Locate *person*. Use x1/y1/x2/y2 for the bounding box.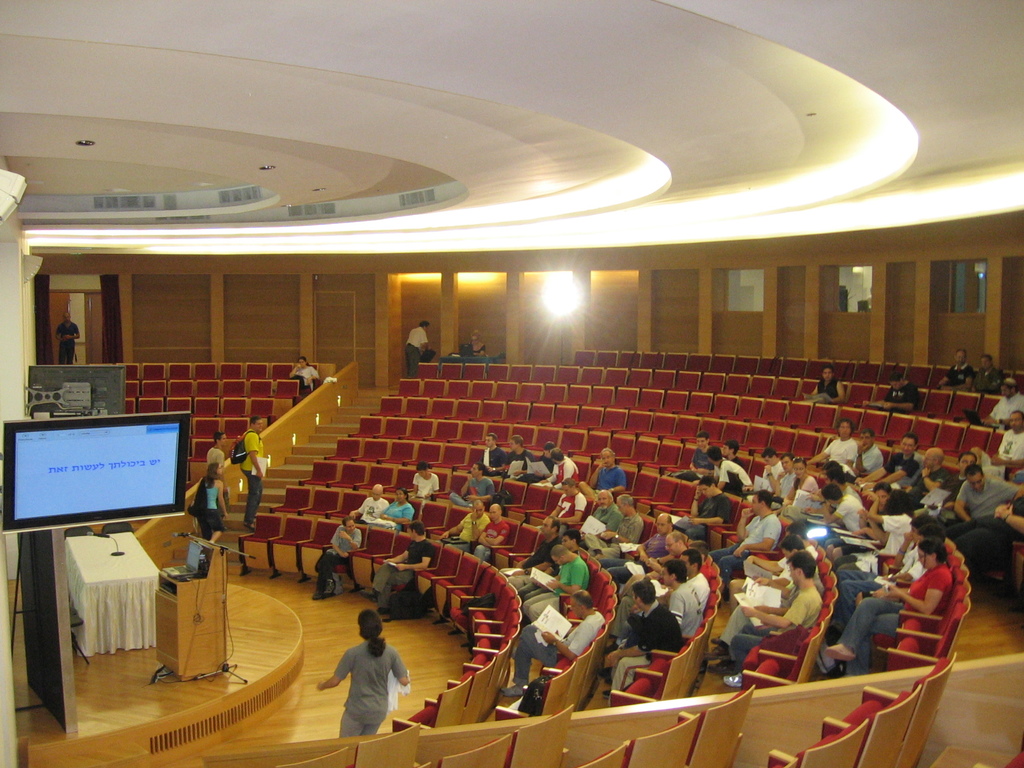
705/446/751/497.
